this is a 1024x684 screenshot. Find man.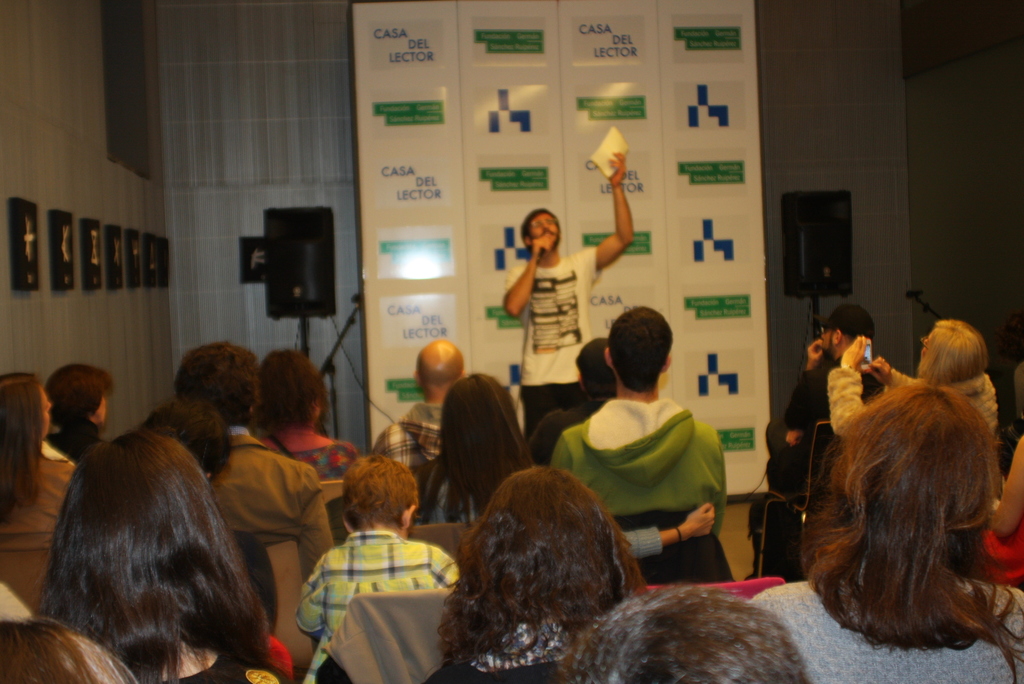
Bounding box: (177,343,337,577).
